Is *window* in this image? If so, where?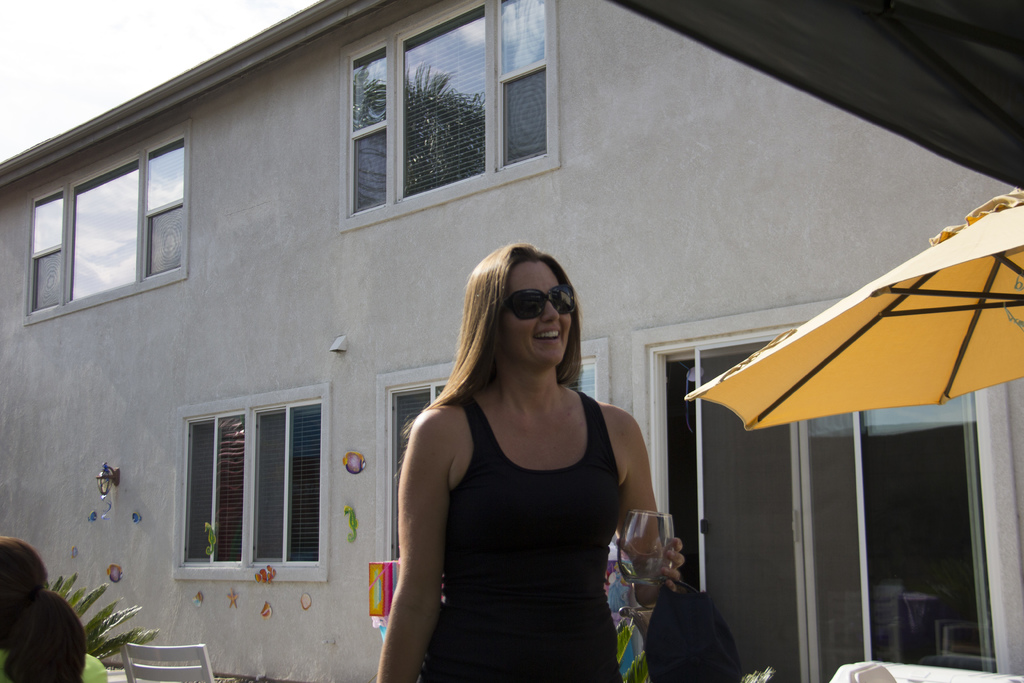
Yes, at [48, 135, 184, 317].
